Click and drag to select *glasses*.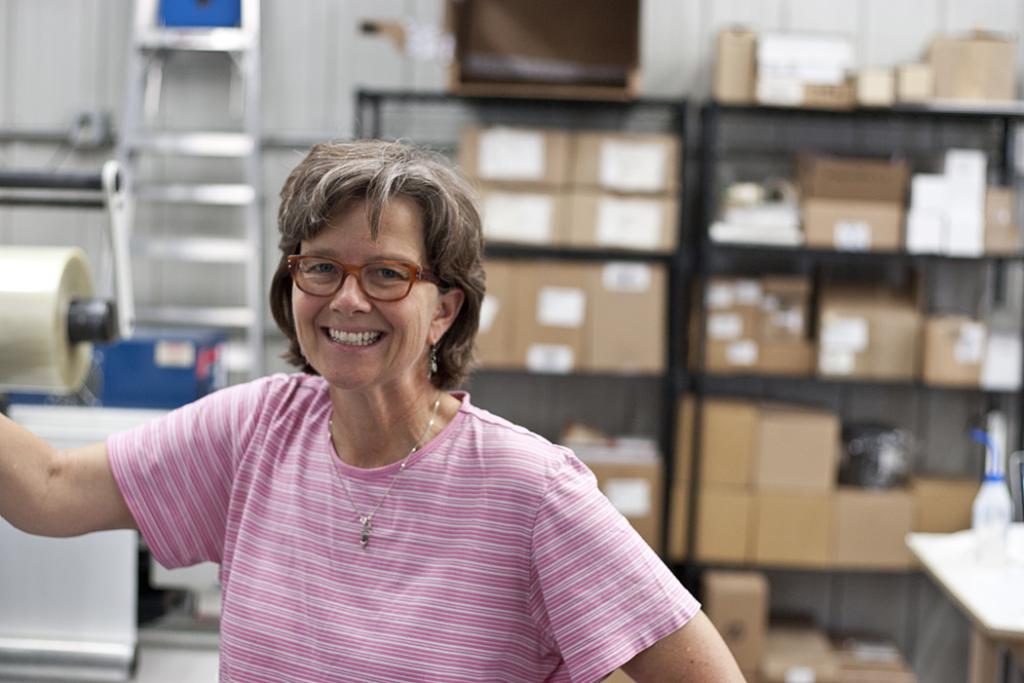
Selection: rect(274, 252, 438, 303).
